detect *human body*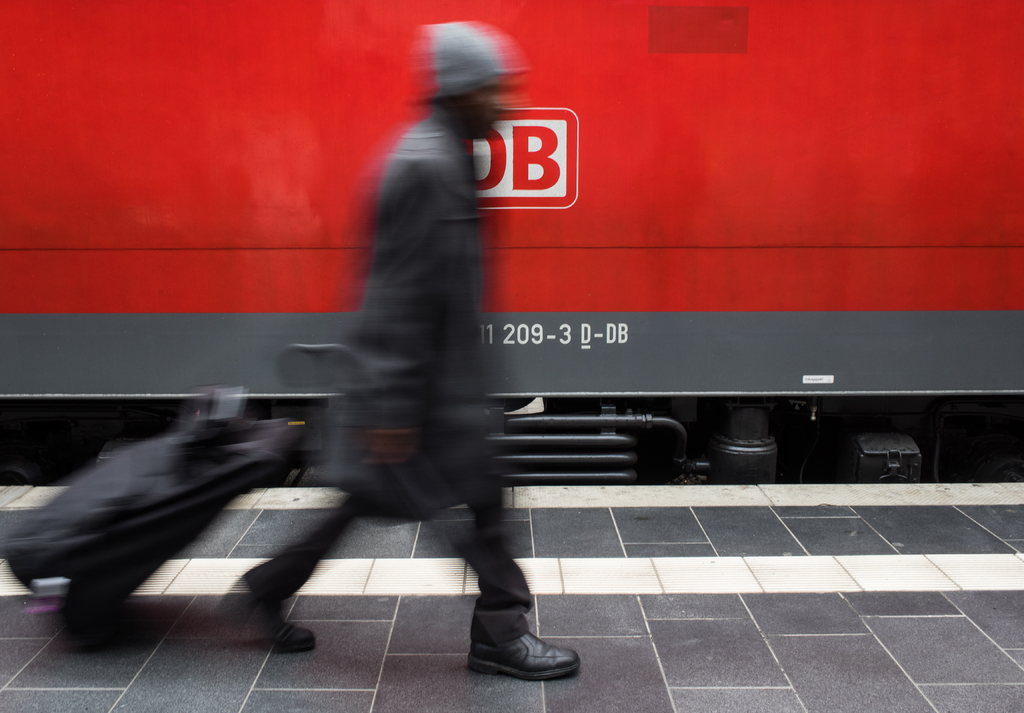
{"x1": 239, "y1": 20, "x2": 574, "y2": 664}
